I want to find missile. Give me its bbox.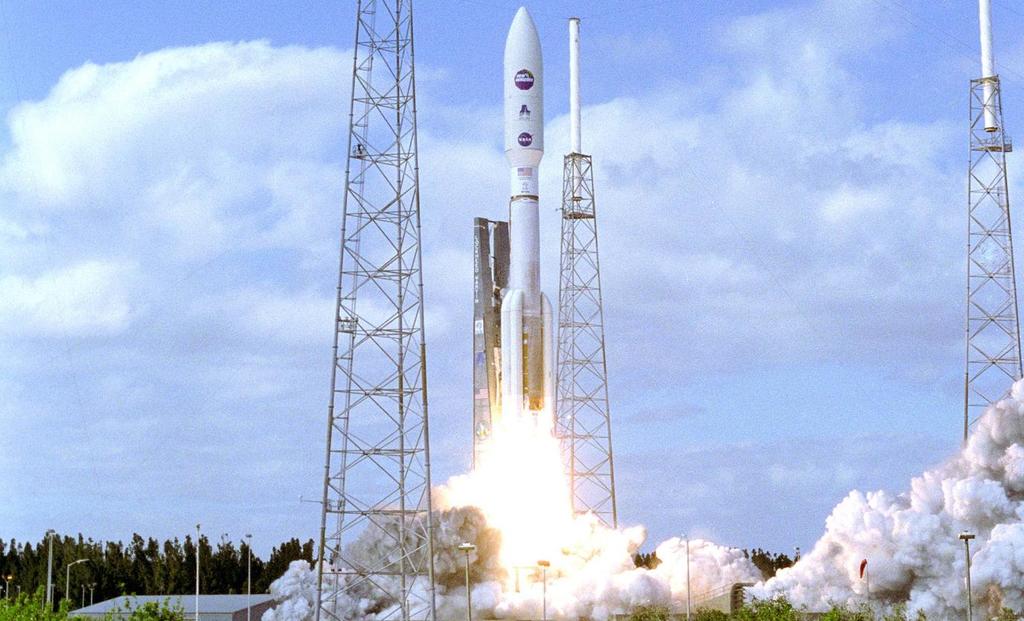
(x1=477, y1=23, x2=569, y2=456).
